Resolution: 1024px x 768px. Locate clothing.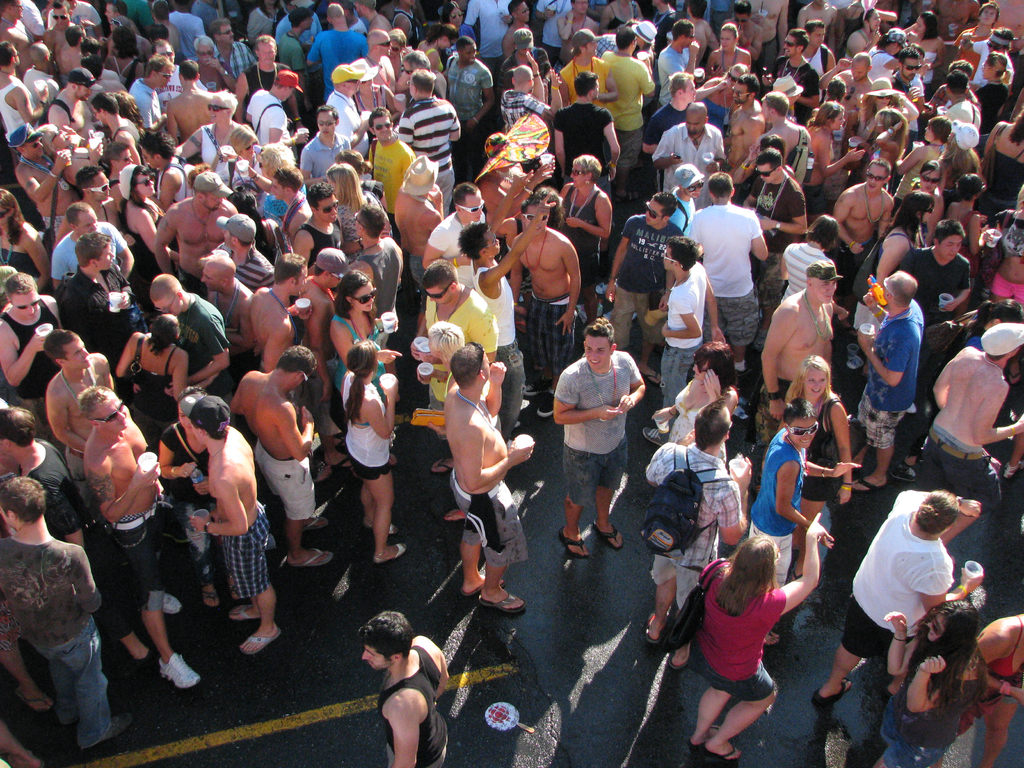
(left=988, top=625, right=1023, bottom=715).
